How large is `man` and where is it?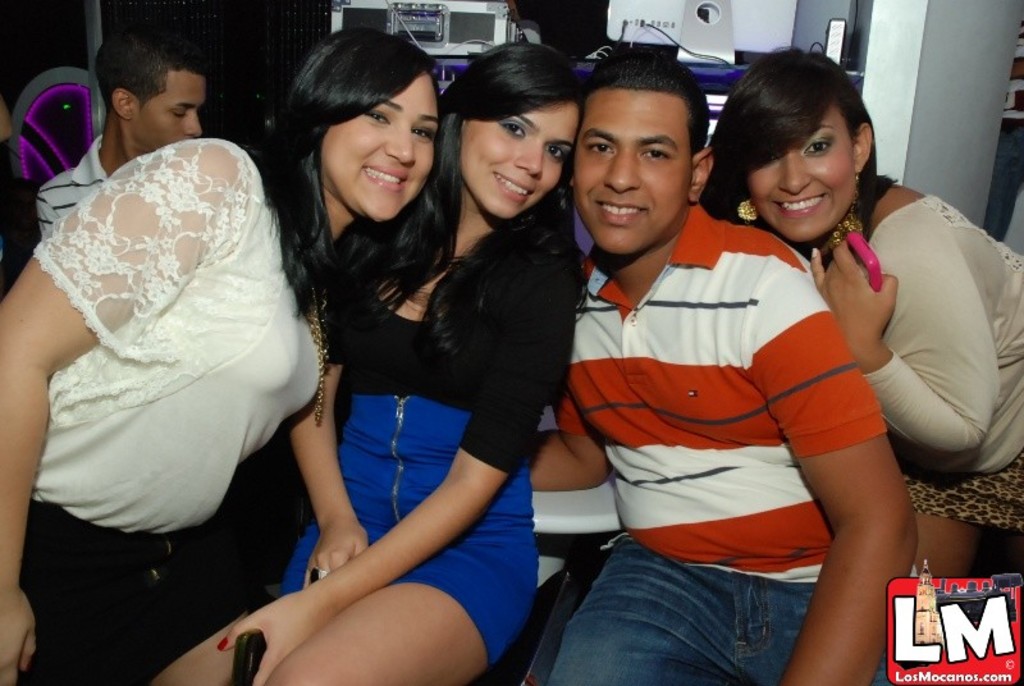
Bounding box: 36 19 202 247.
